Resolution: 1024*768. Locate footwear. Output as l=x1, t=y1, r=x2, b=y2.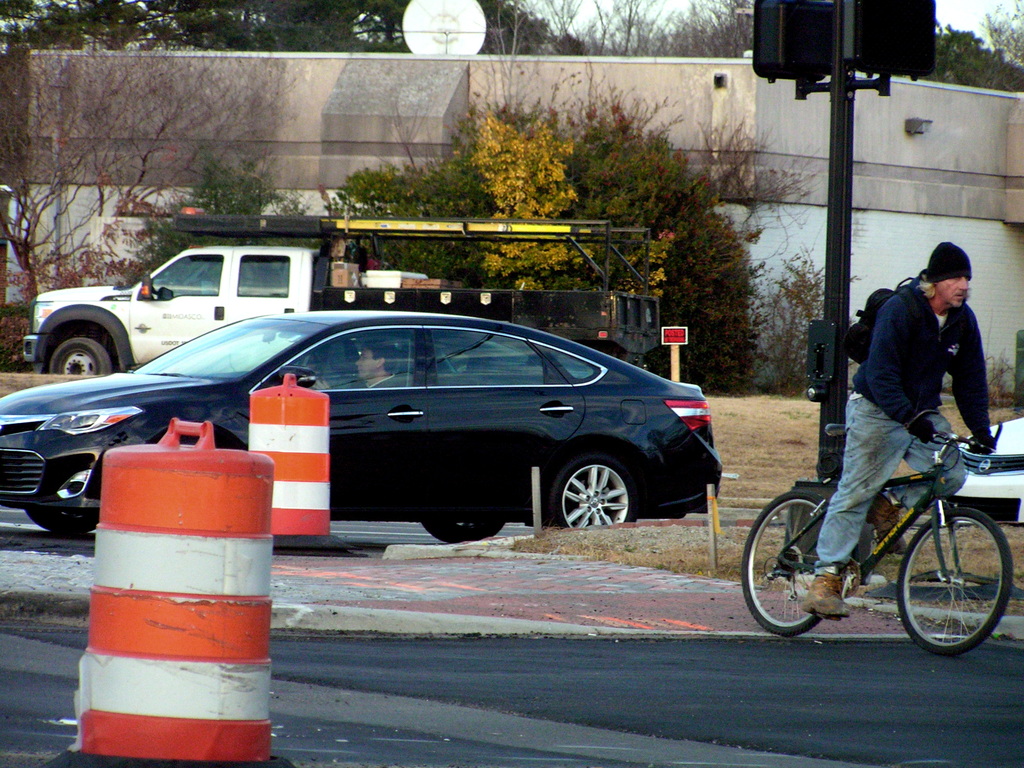
l=802, t=568, r=848, b=620.
